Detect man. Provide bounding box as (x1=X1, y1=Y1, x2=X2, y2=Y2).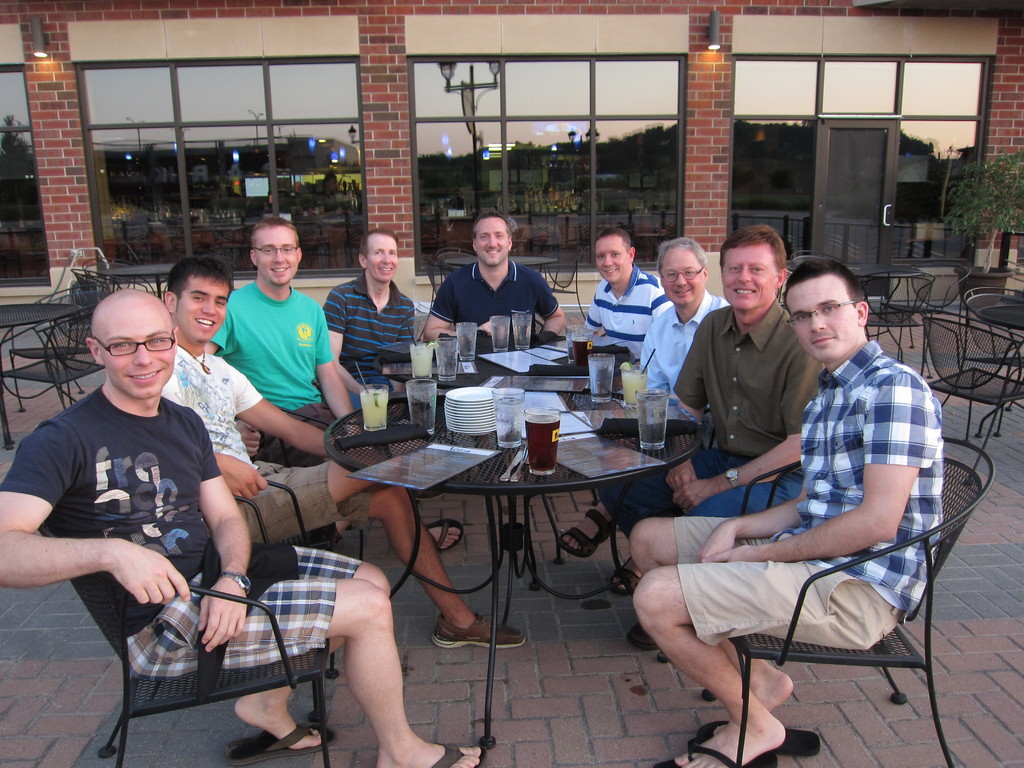
(x1=0, y1=284, x2=483, y2=767).
